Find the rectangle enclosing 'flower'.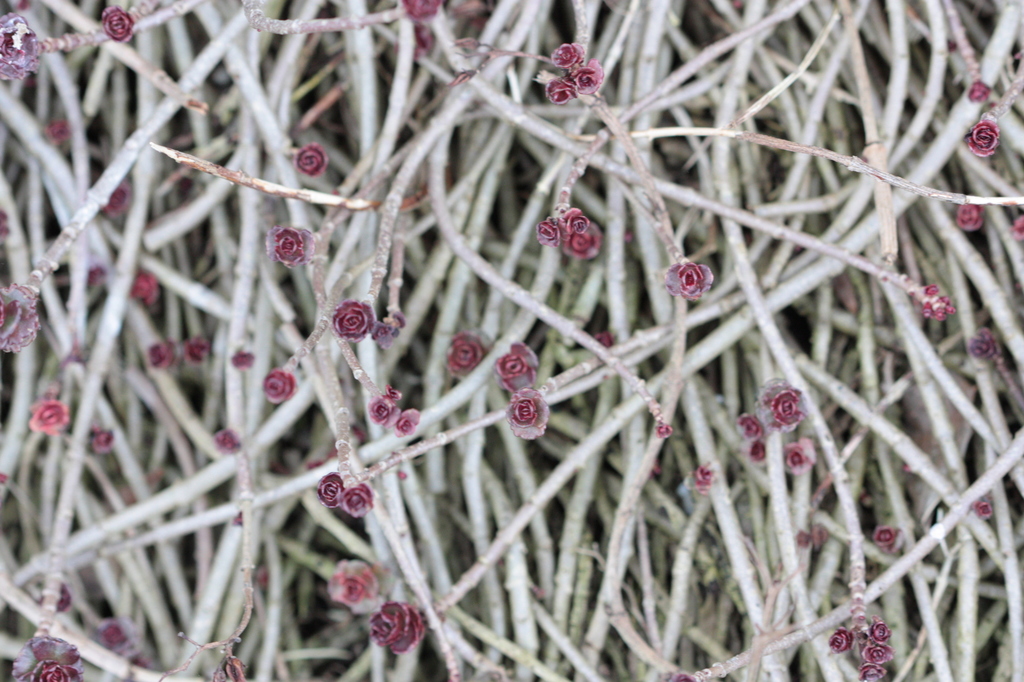
[967,115,998,156].
